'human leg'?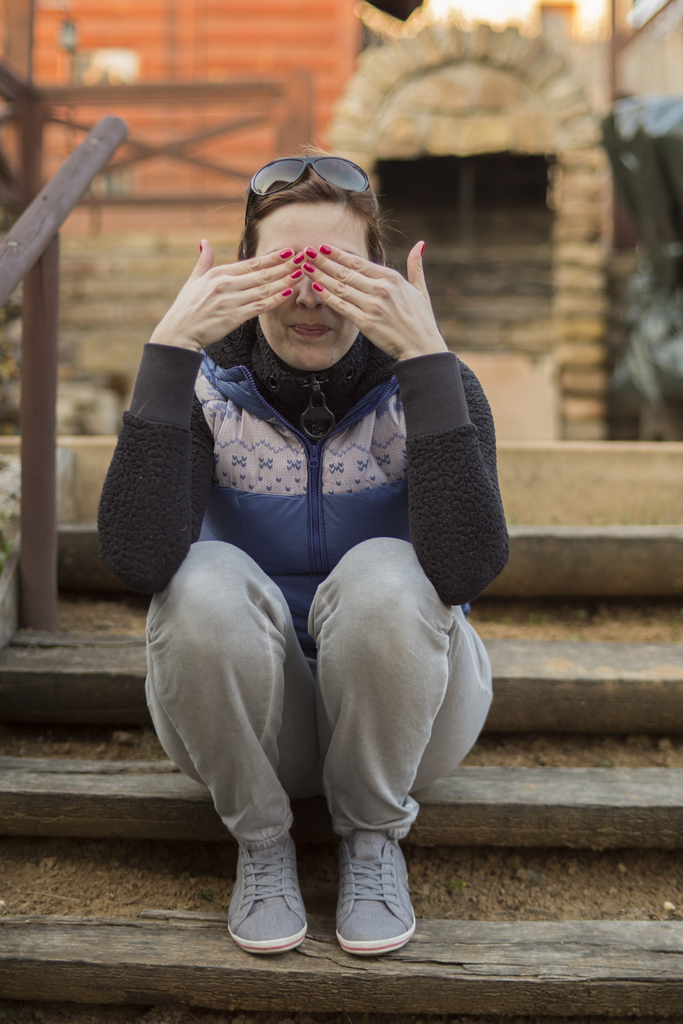
bbox=[127, 540, 324, 959]
